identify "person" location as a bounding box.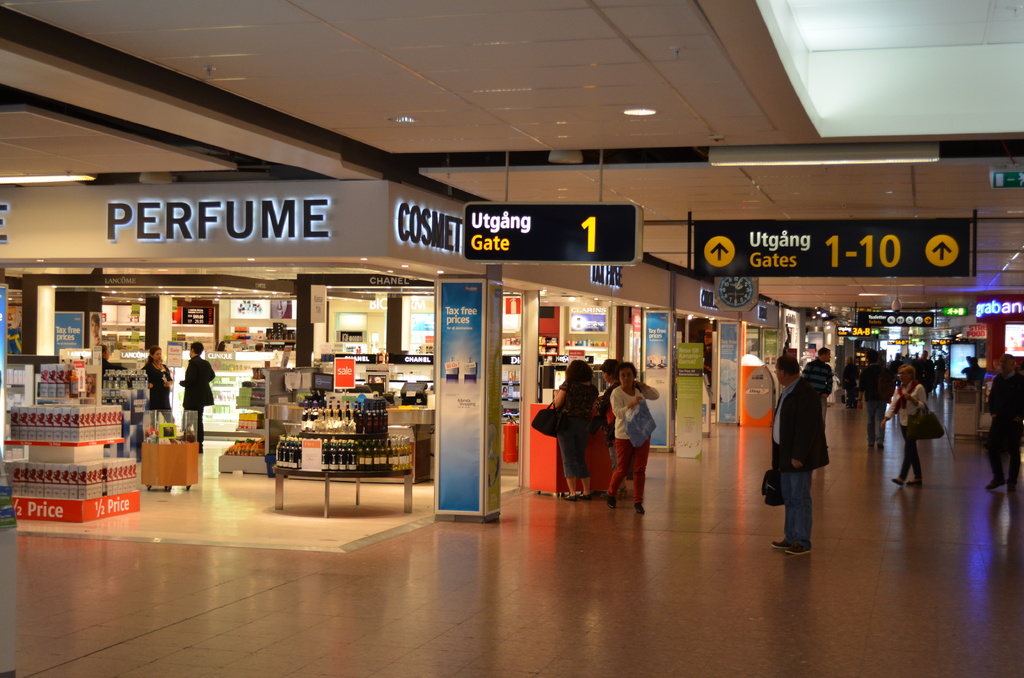
bbox=[597, 357, 659, 513].
